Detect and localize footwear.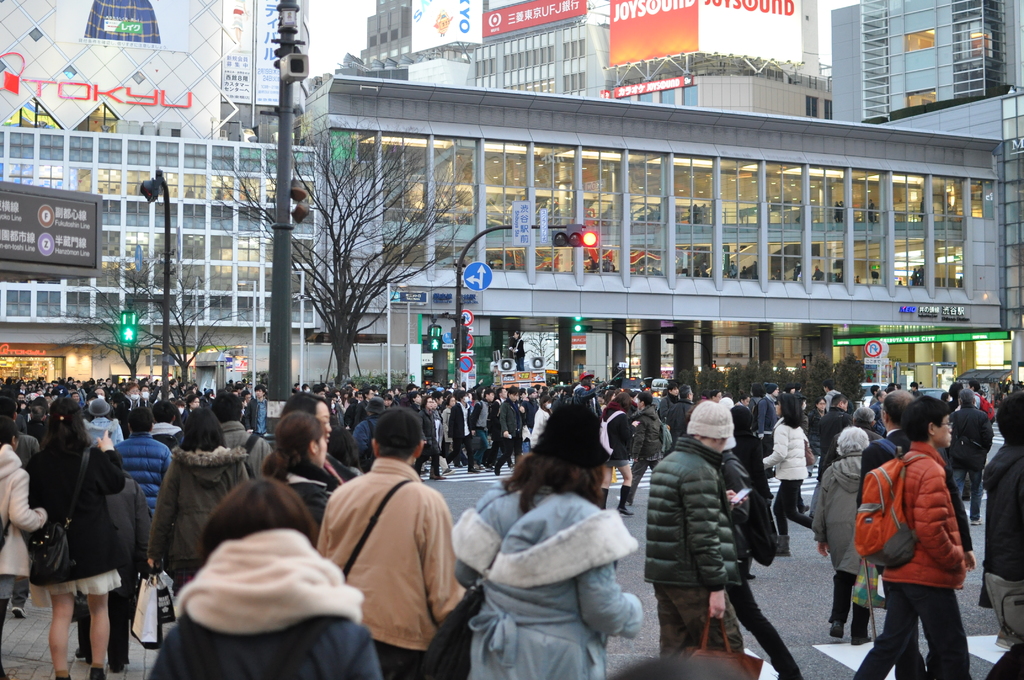
Localized at 74:645:90:660.
